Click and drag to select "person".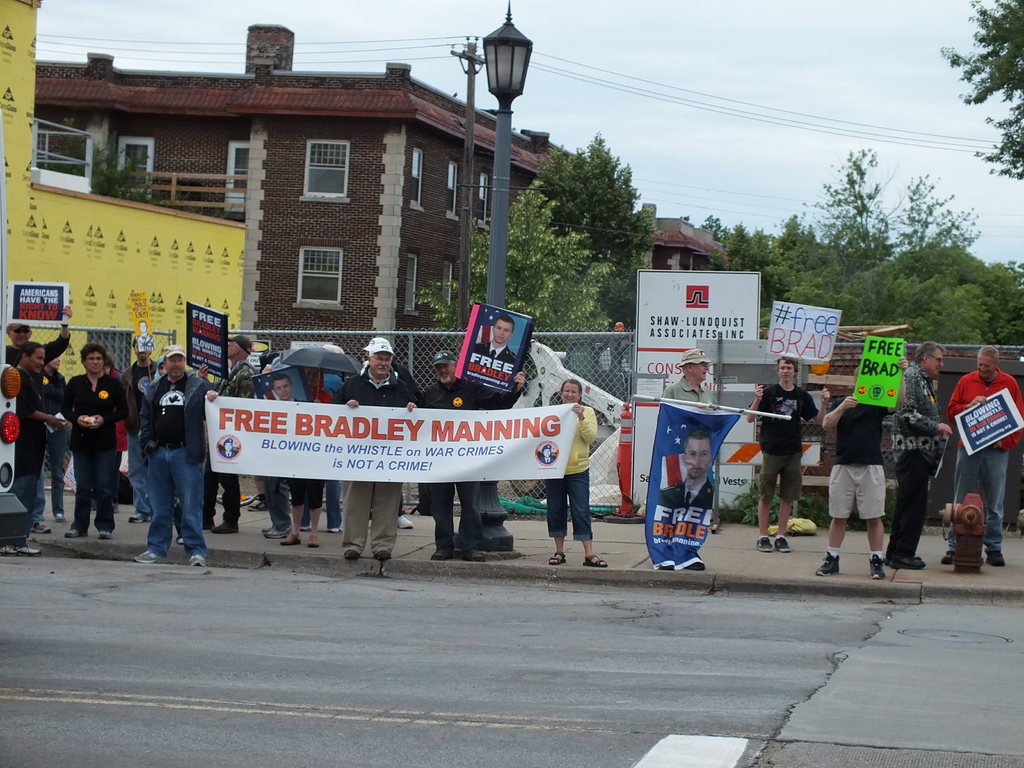
Selection: [0, 305, 70, 532].
